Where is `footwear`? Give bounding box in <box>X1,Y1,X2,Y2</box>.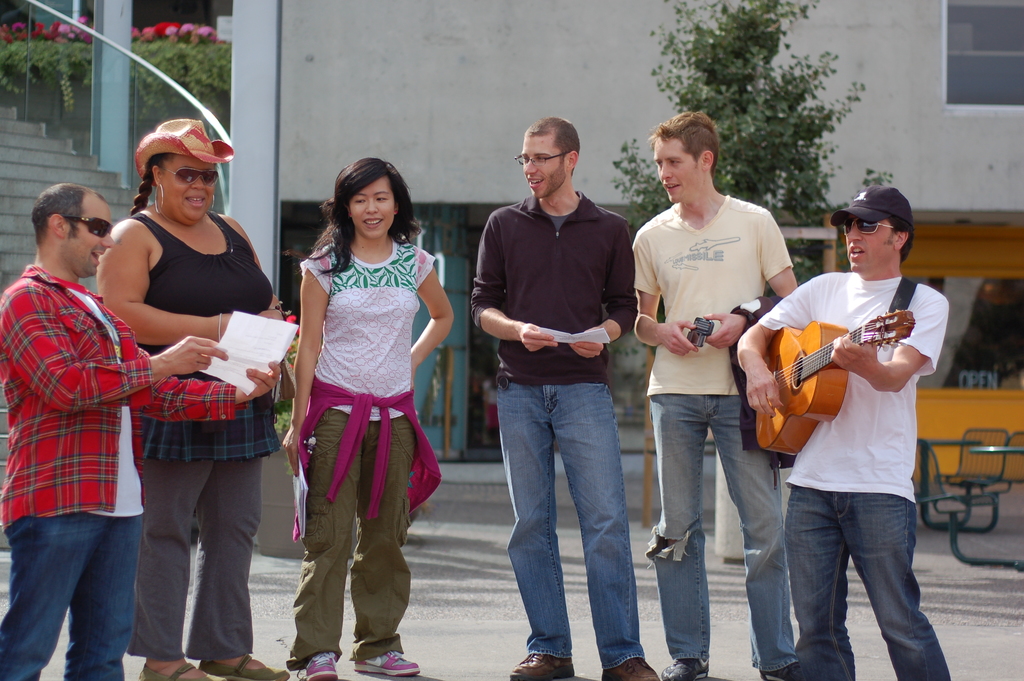
<box>511,647,575,679</box>.
